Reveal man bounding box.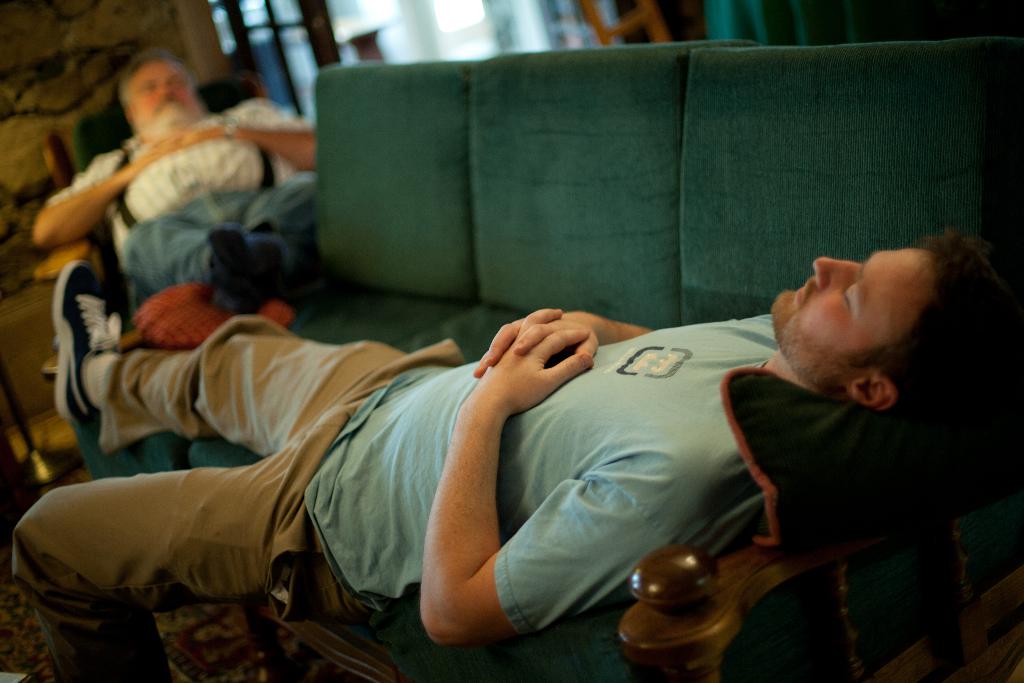
Revealed: 89:158:972:652.
